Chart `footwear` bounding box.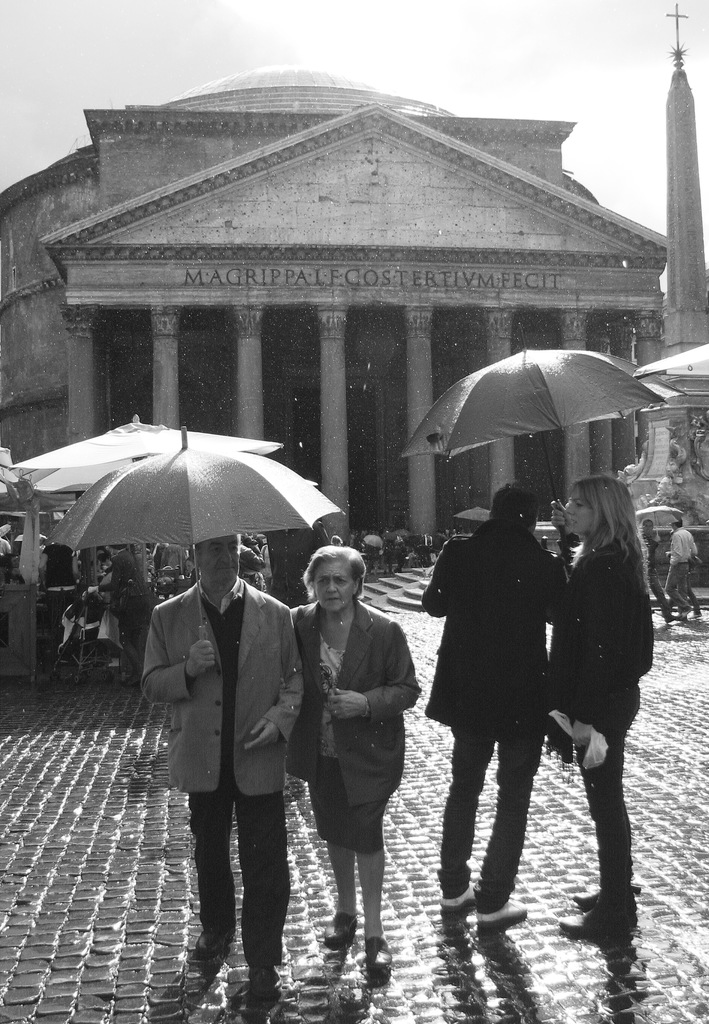
Charted: box(368, 934, 394, 973).
